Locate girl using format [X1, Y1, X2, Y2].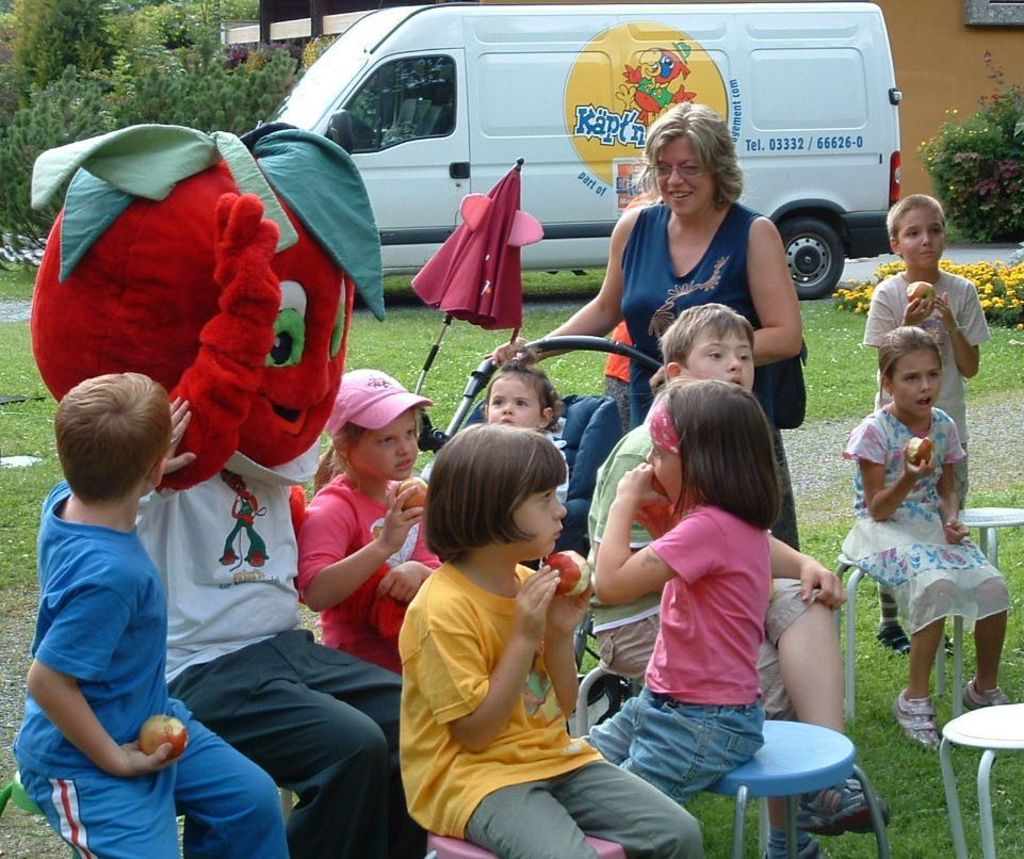
[839, 322, 1019, 751].
